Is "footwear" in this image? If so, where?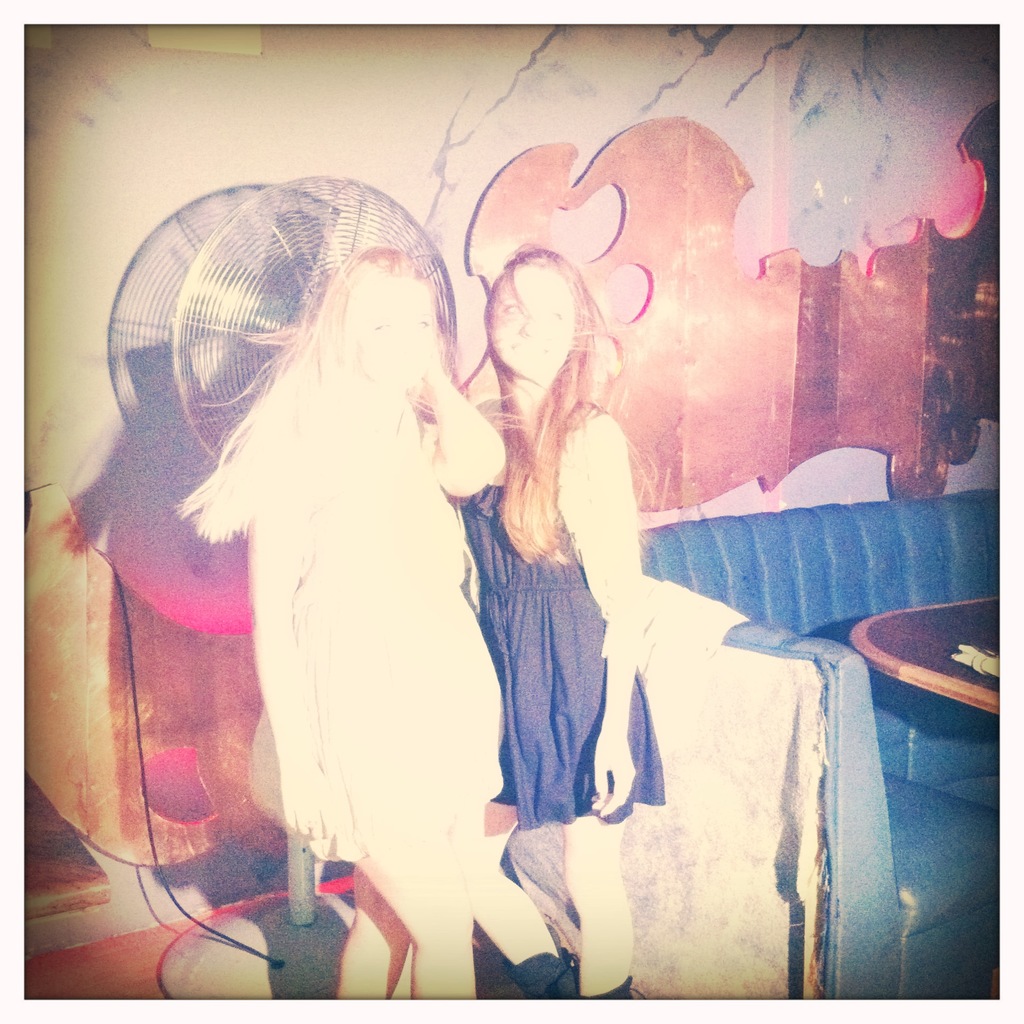
Yes, at detection(579, 974, 641, 1002).
